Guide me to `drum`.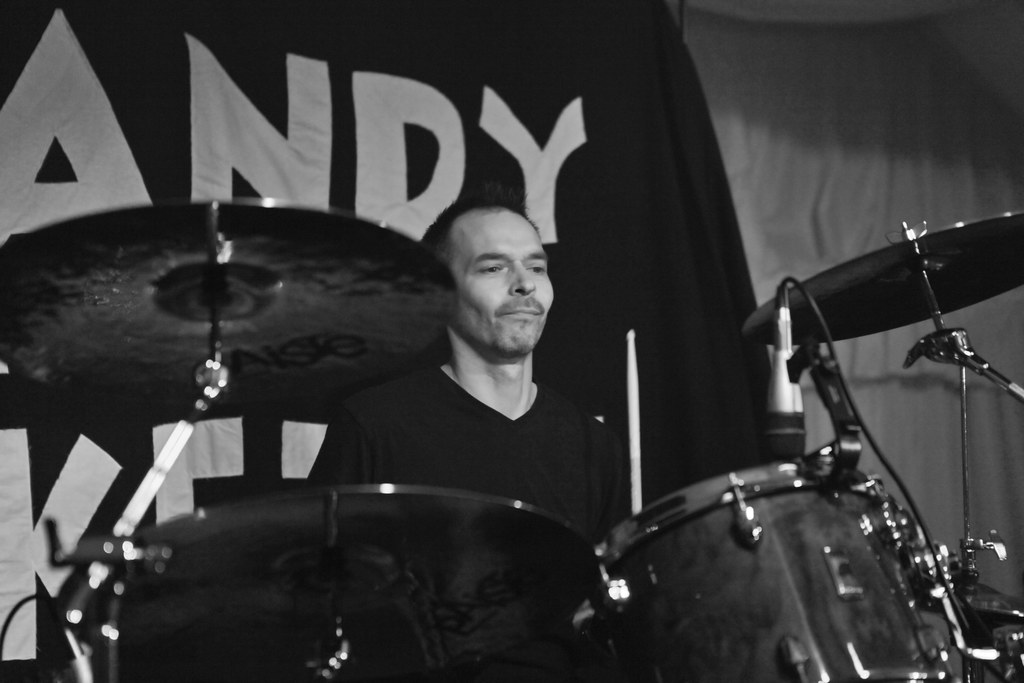
Guidance: l=593, t=457, r=955, b=682.
